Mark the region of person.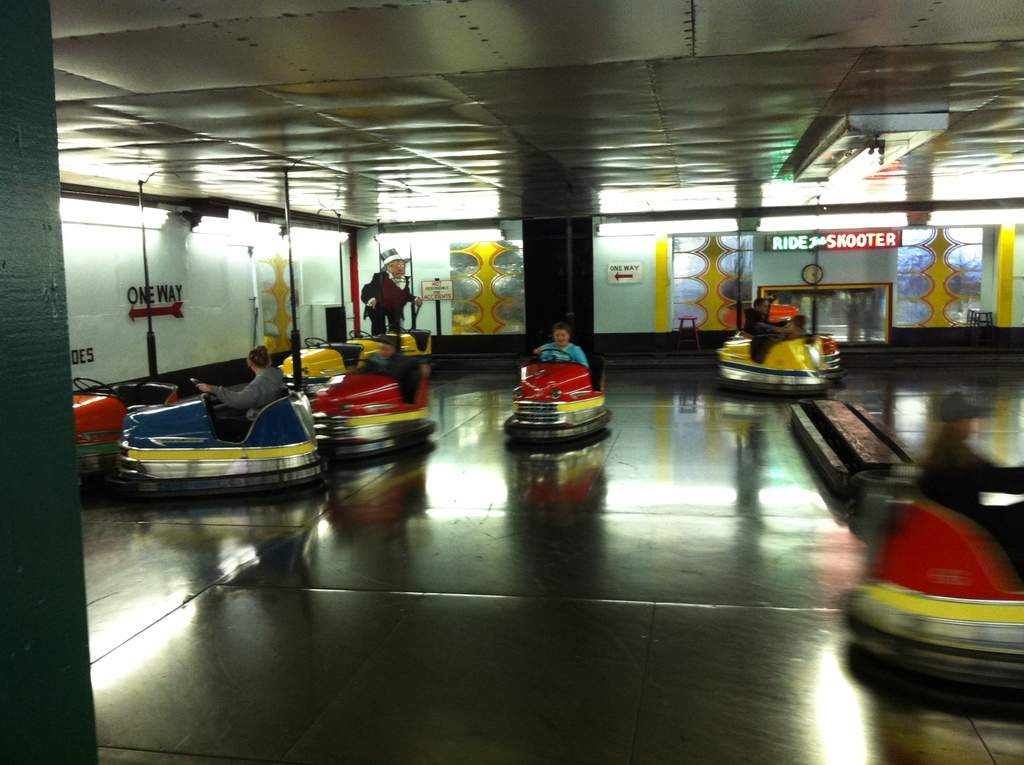
Region: (733, 291, 796, 361).
